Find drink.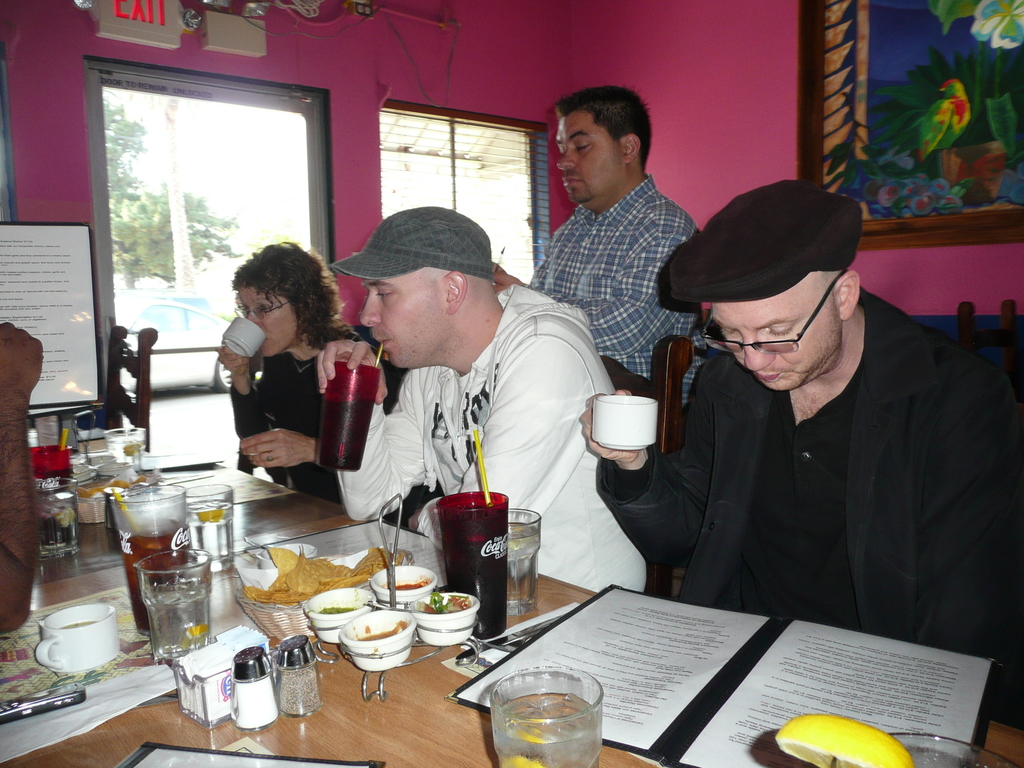
490, 695, 602, 767.
